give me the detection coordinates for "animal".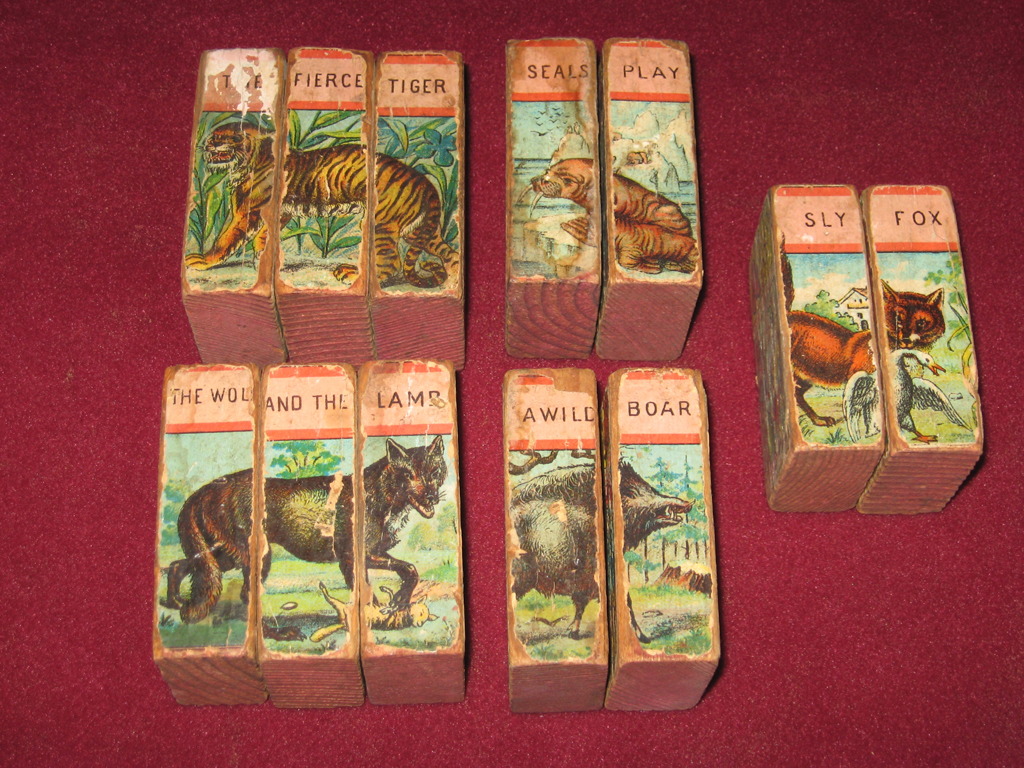
rect(312, 583, 439, 640).
